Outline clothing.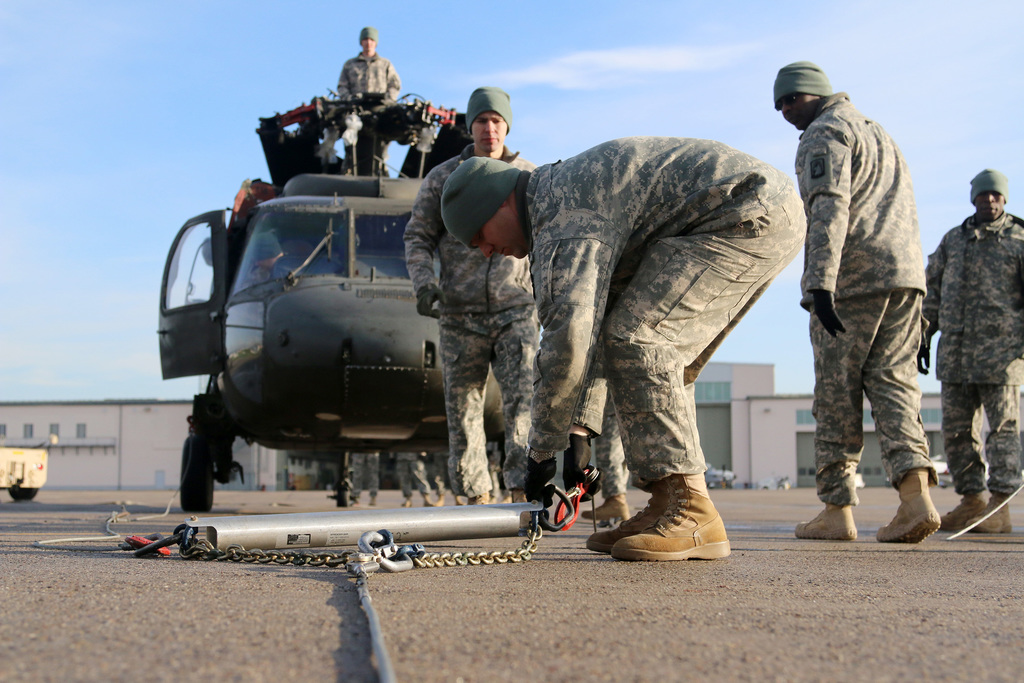
Outline: (x1=402, y1=461, x2=428, y2=497).
